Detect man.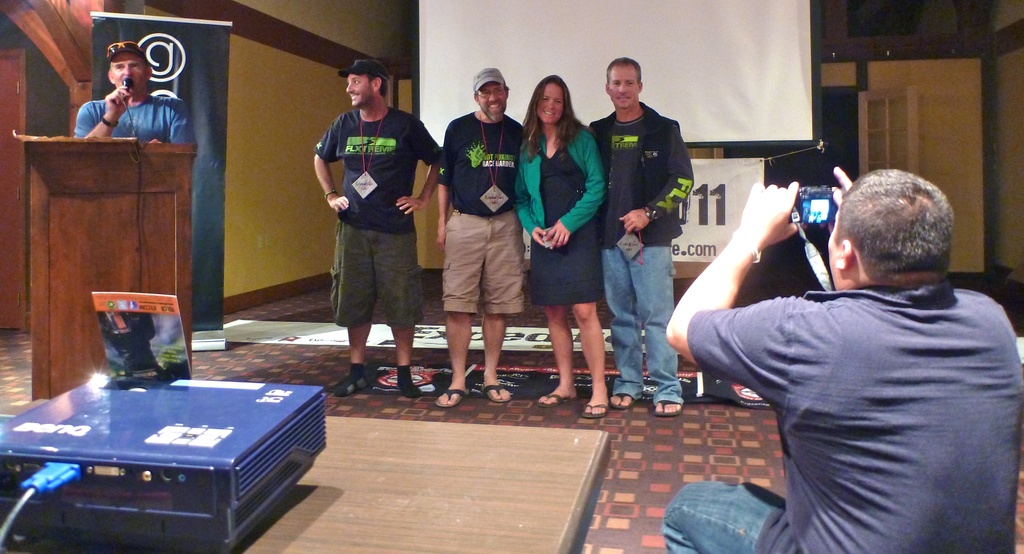
Detected at [75, 38, 198, 148].
